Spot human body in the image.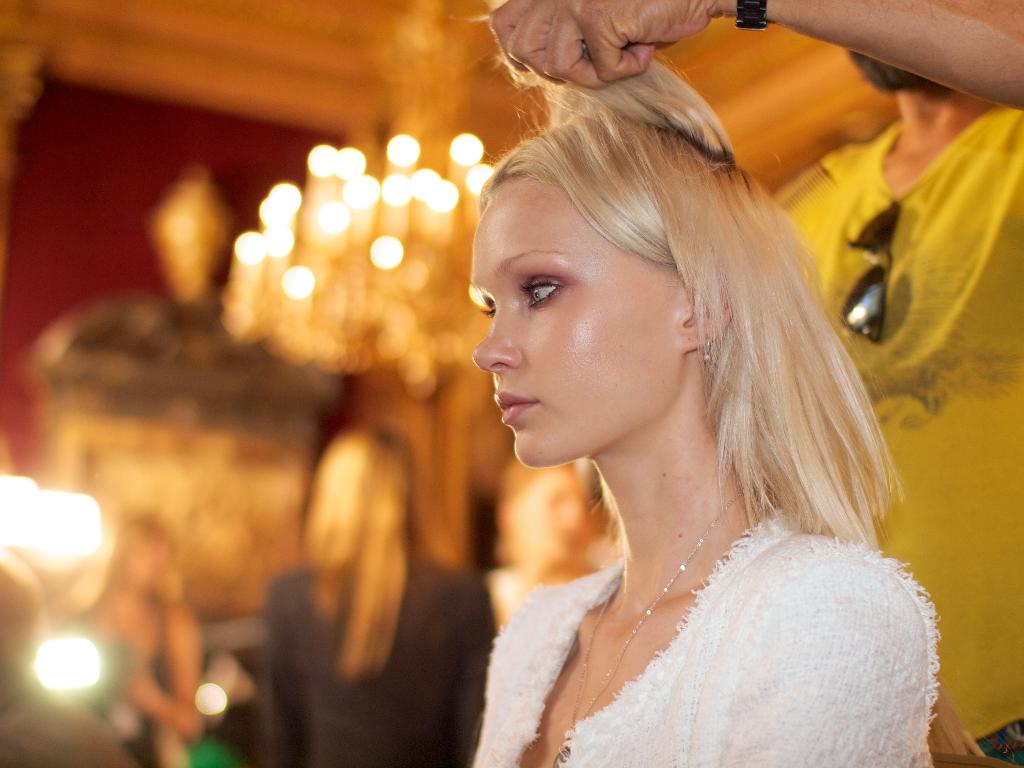
human body found at 492/0/1023/767.
